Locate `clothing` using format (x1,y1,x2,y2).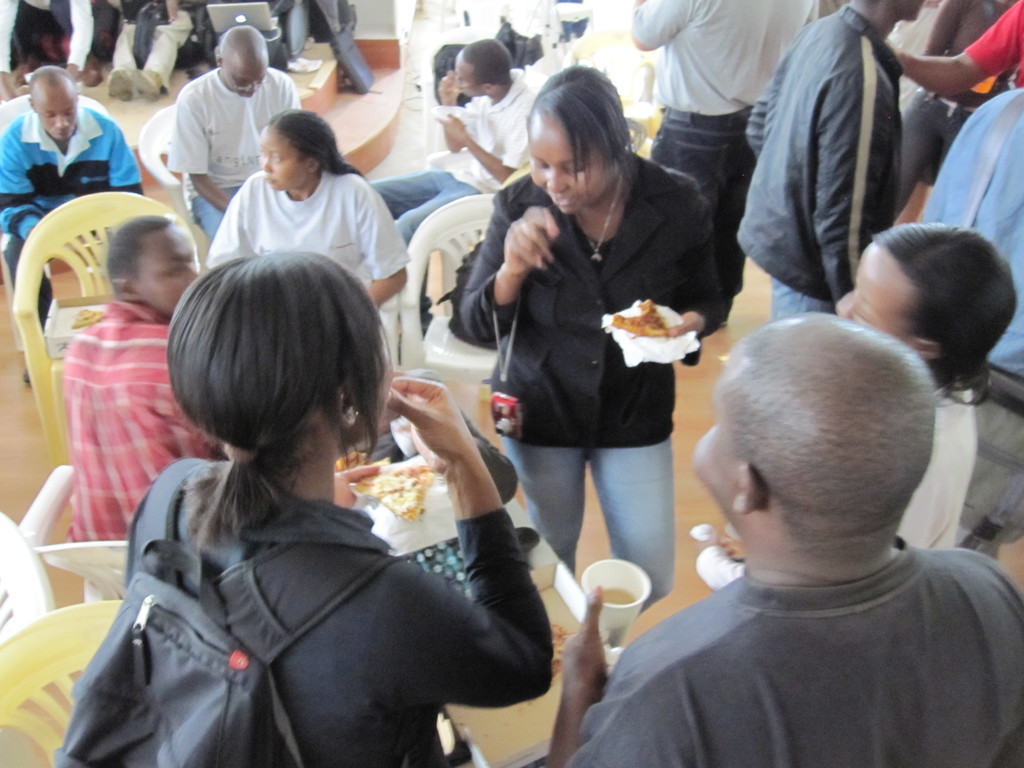
(60,298,221,545).
